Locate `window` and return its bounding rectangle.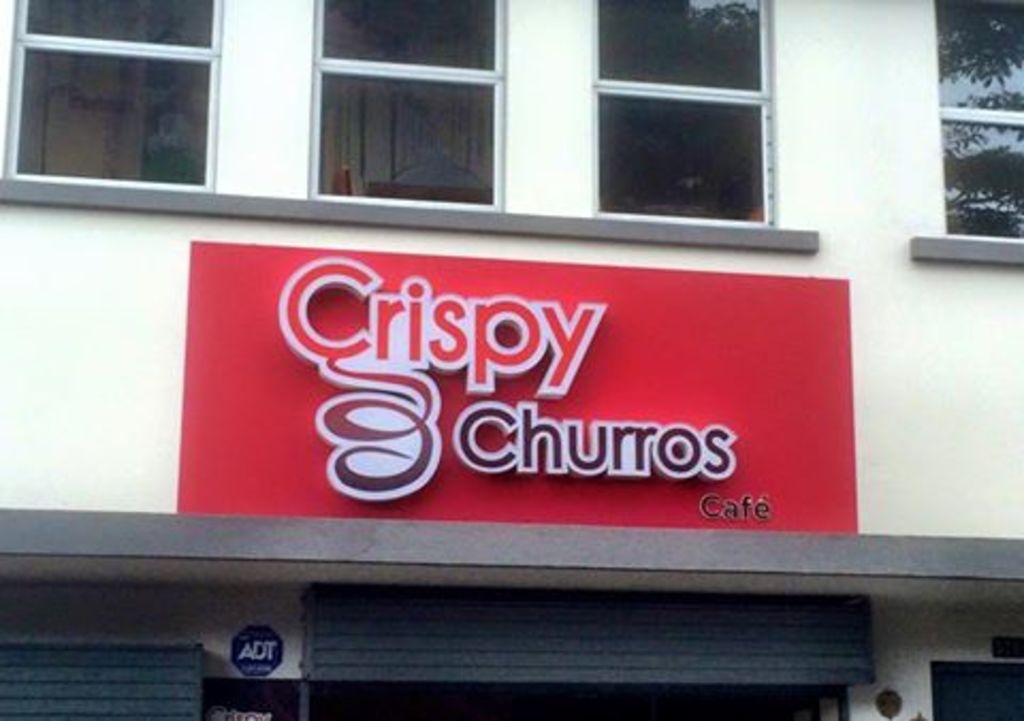
bbox=[582, 0, 785, 226].
